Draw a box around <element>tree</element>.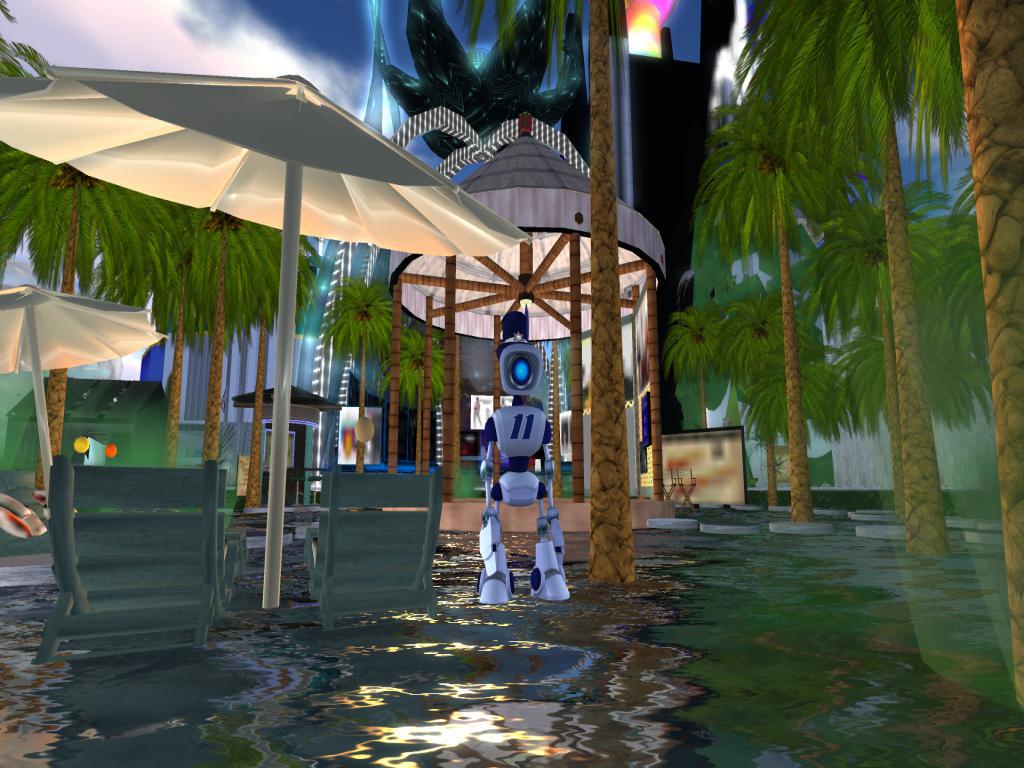
373, 327, 456, 480.
